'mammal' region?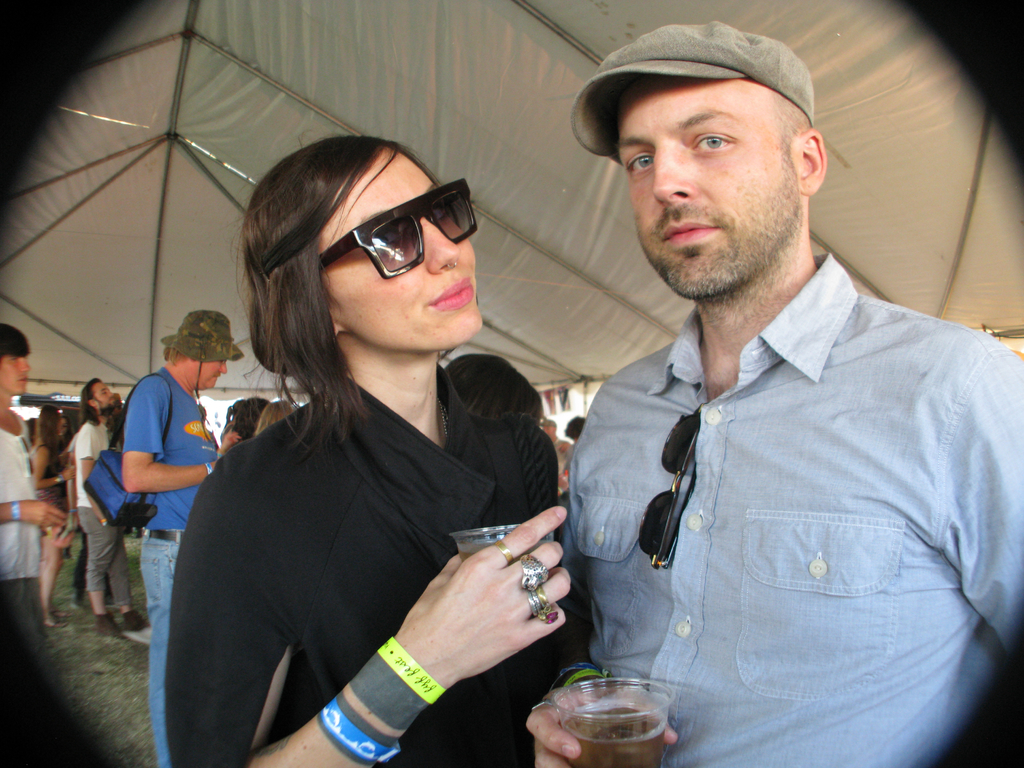
Rect(525, 19, 1023, 766)
